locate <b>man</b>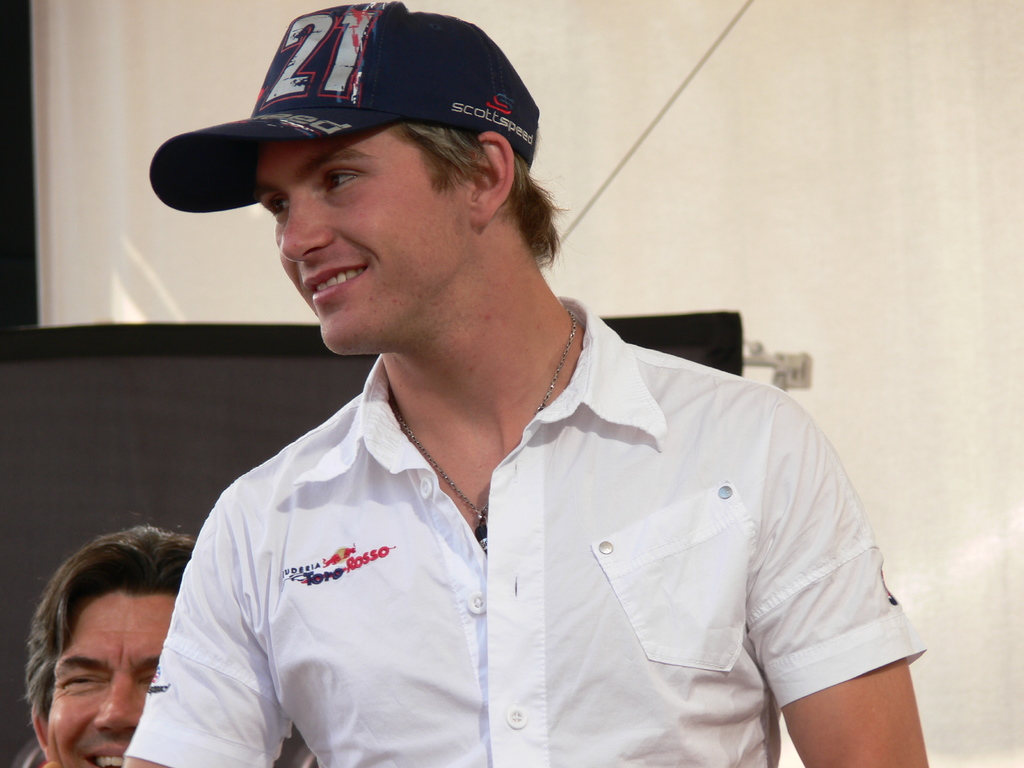
crop(24, 522, 189, 767)
